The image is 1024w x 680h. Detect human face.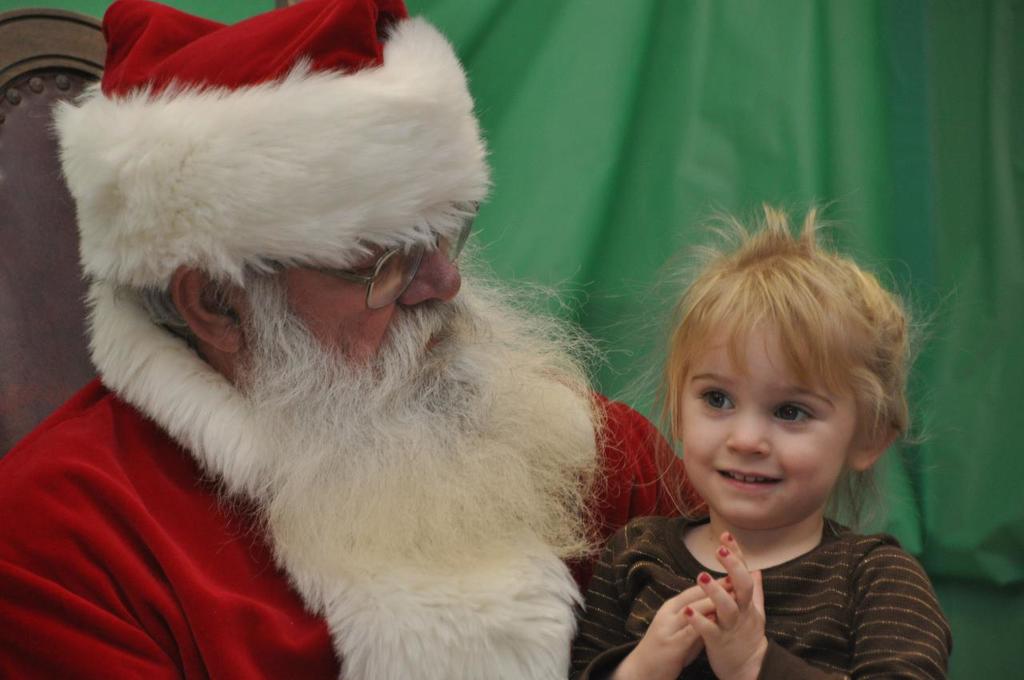
Detection: l=680, t=314, r=856, b=538.
